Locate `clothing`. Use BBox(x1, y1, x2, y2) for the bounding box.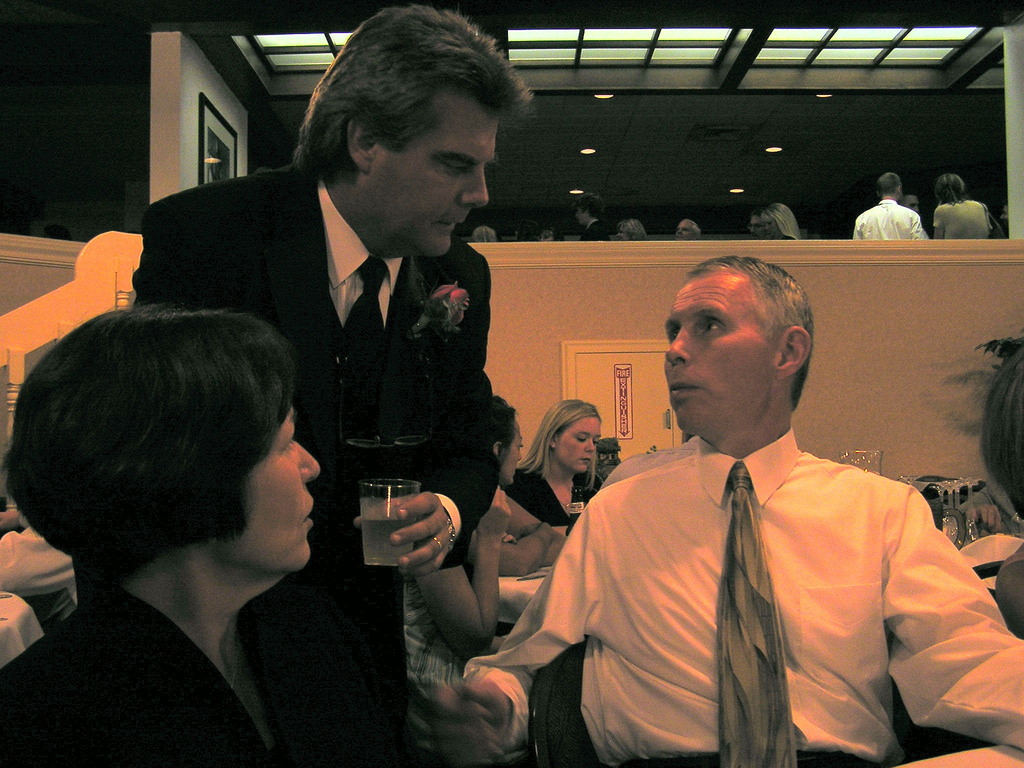
BBox(0, 580, 422, 767).
